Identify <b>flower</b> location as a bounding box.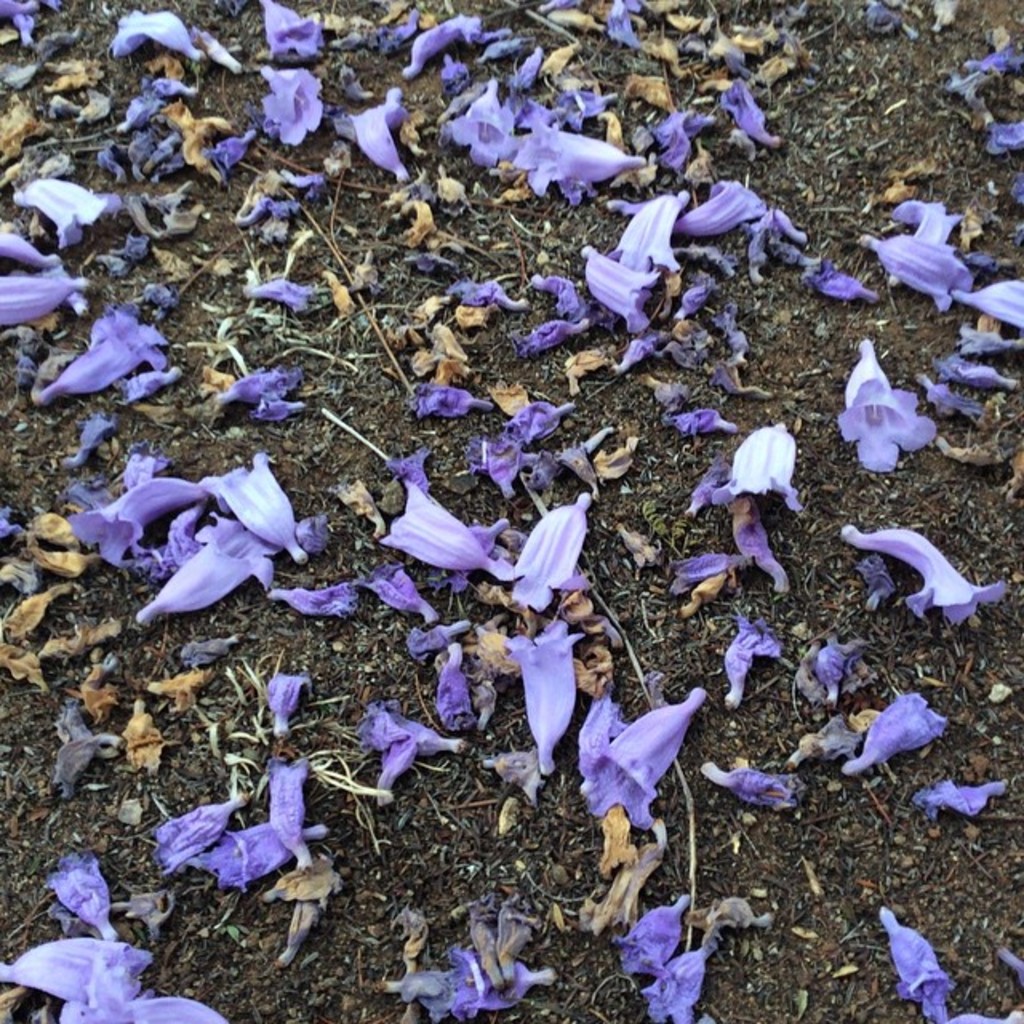
crop(494, 493, 597, 606).
